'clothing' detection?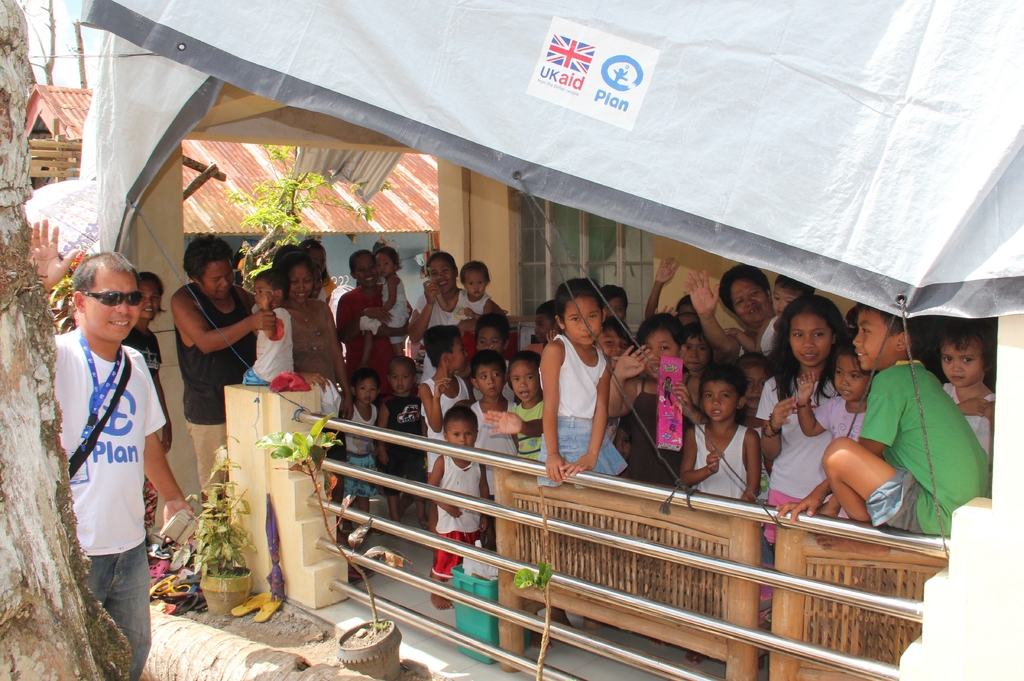
bbox=[337, 285, 406, 392]
